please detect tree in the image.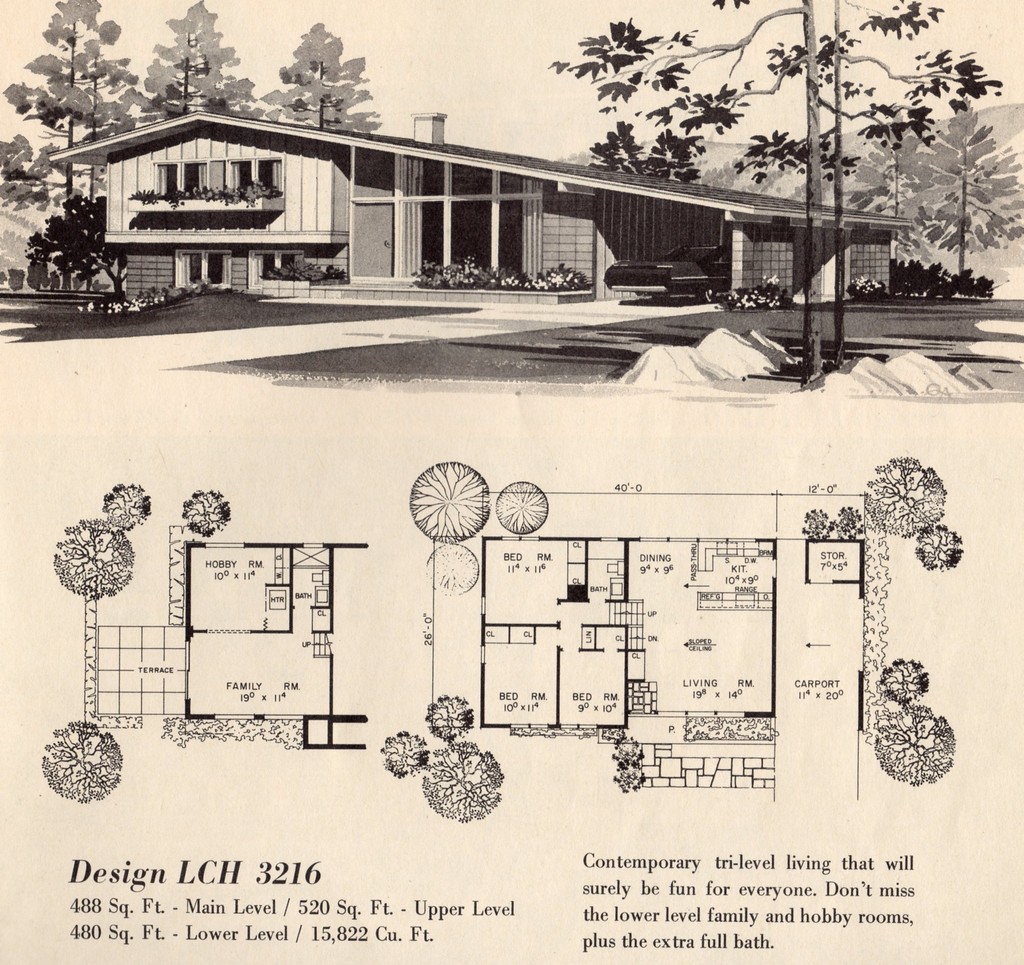
[left=552, top=0, right=1005, bottom=390].
